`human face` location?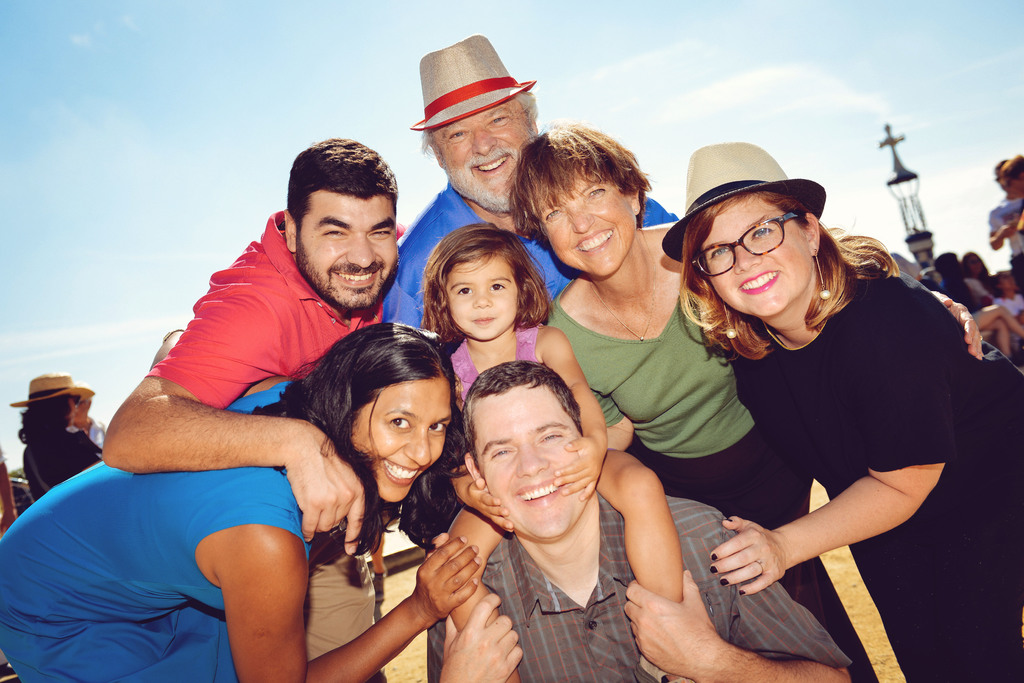
locate(474, 387, 582, 531)
